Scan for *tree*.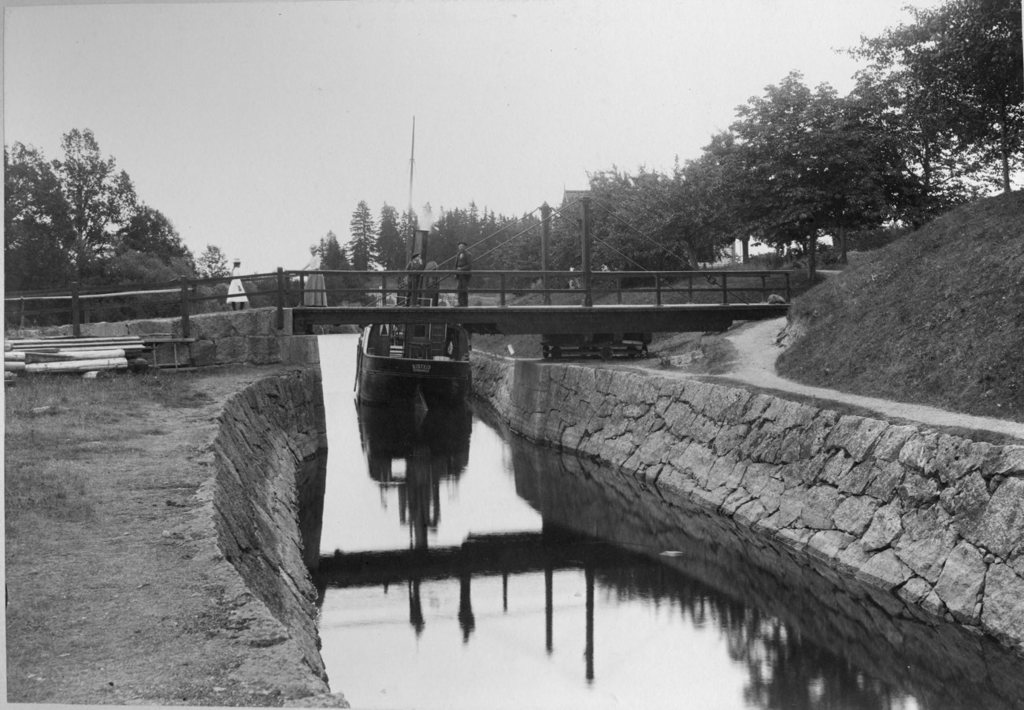
Scan result: Rect(513, 155, 621, 303).
